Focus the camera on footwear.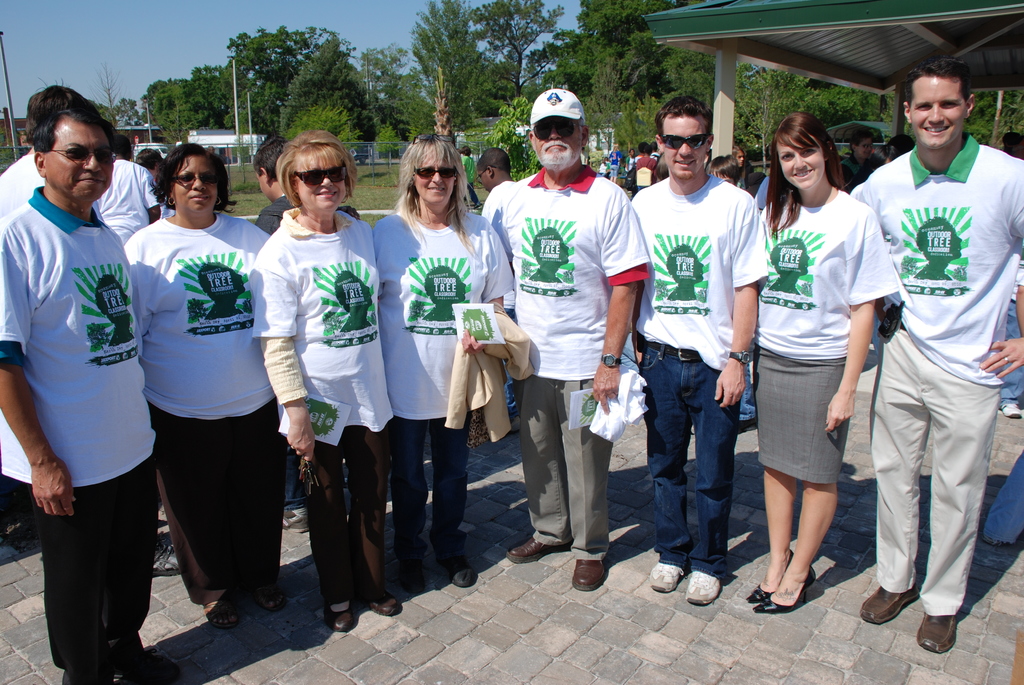
Focus region: <bbox>652, 564, 685, 595</bbox>.
